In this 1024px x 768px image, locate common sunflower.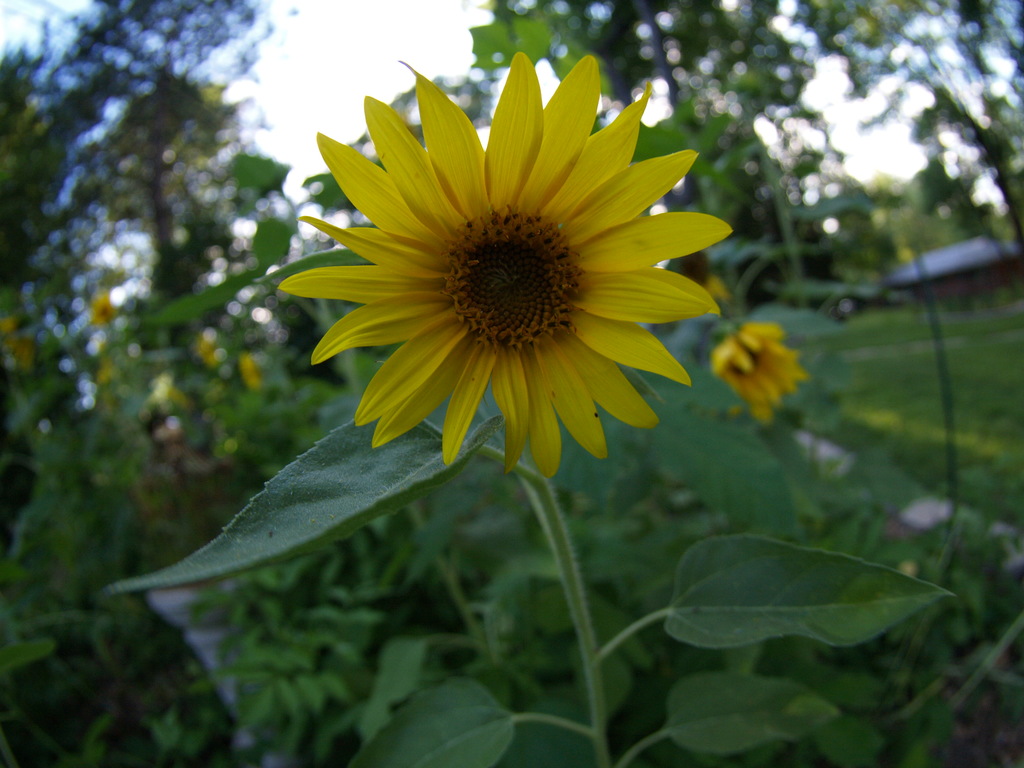
Bounding box: 274:70:736:488.
